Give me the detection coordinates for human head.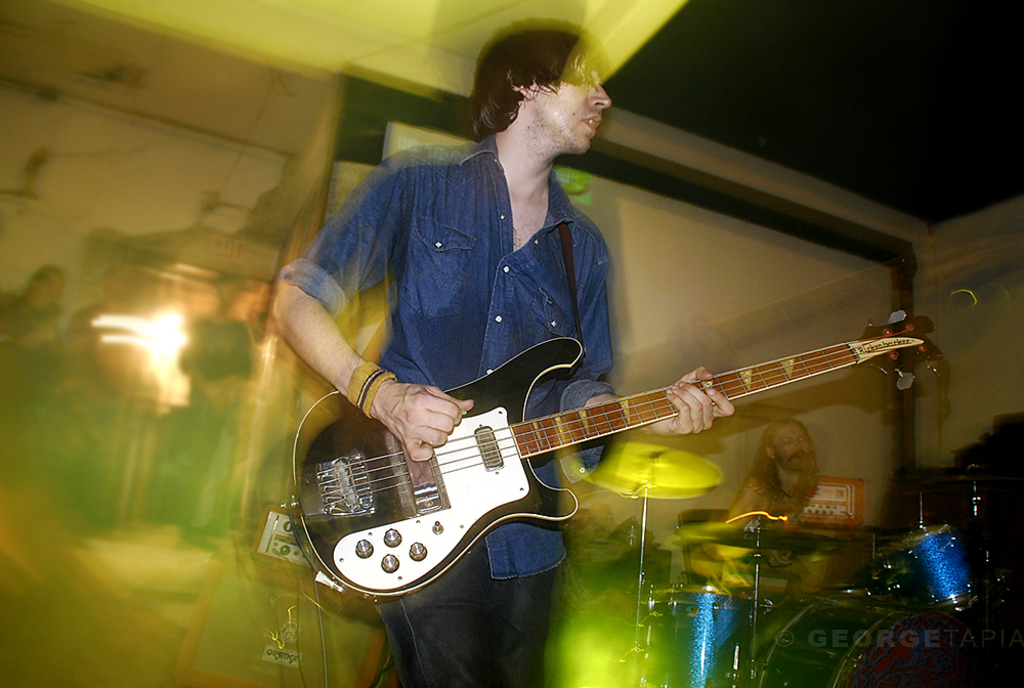
region(18, 263, 67, 311).
